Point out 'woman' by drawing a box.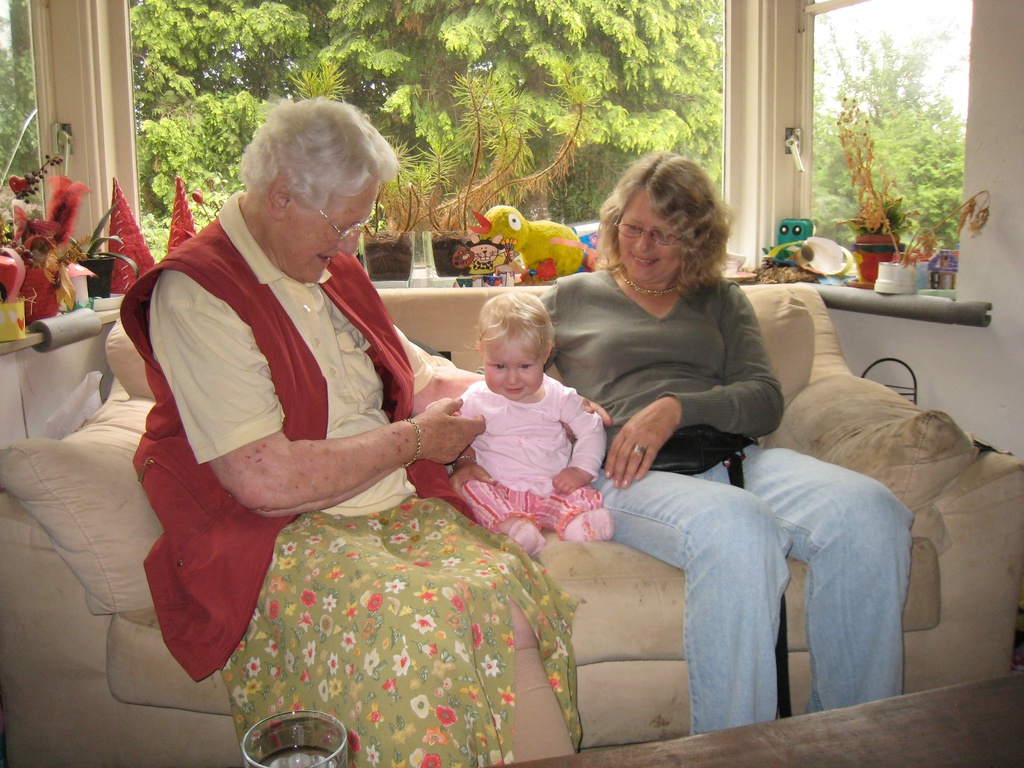
147 112 545 748.
